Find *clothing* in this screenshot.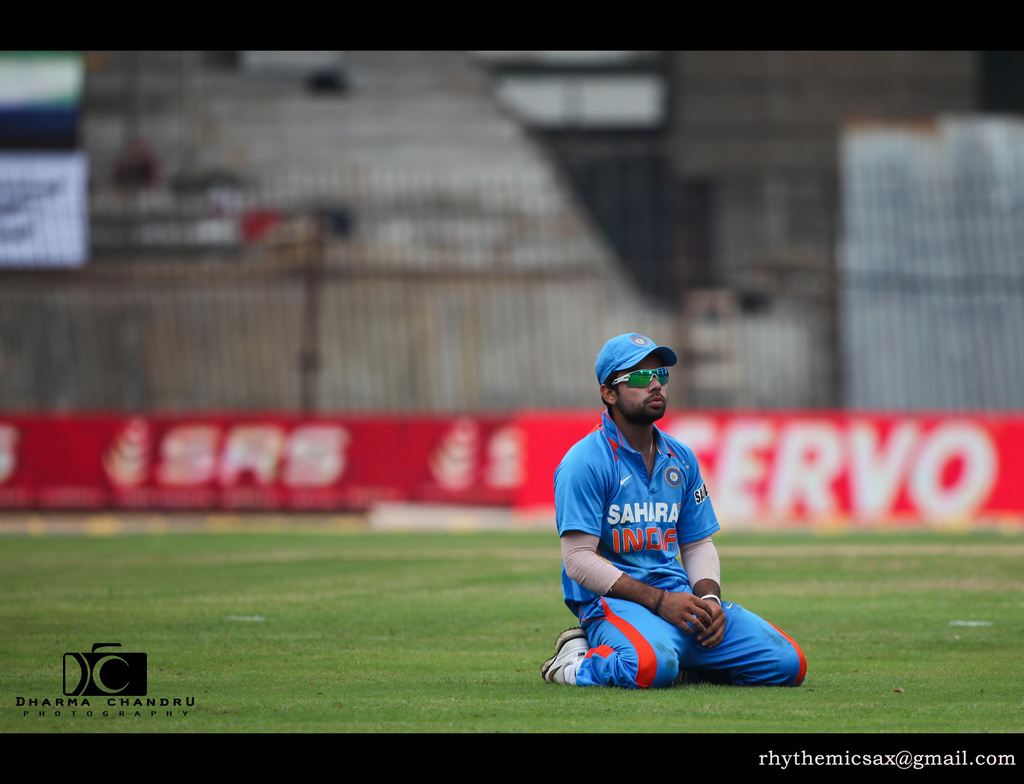
The bounding box for *clothing* is BBox(559, 402, 770, 676).
